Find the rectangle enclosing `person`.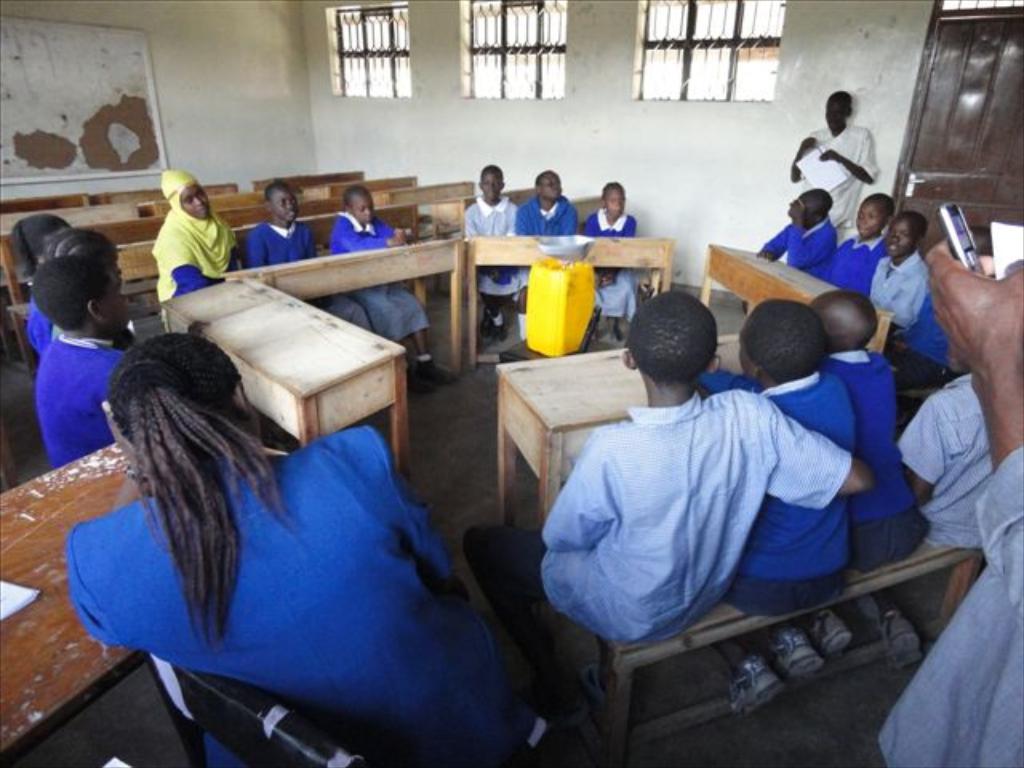
select_region(830, 283, 907, 555).
